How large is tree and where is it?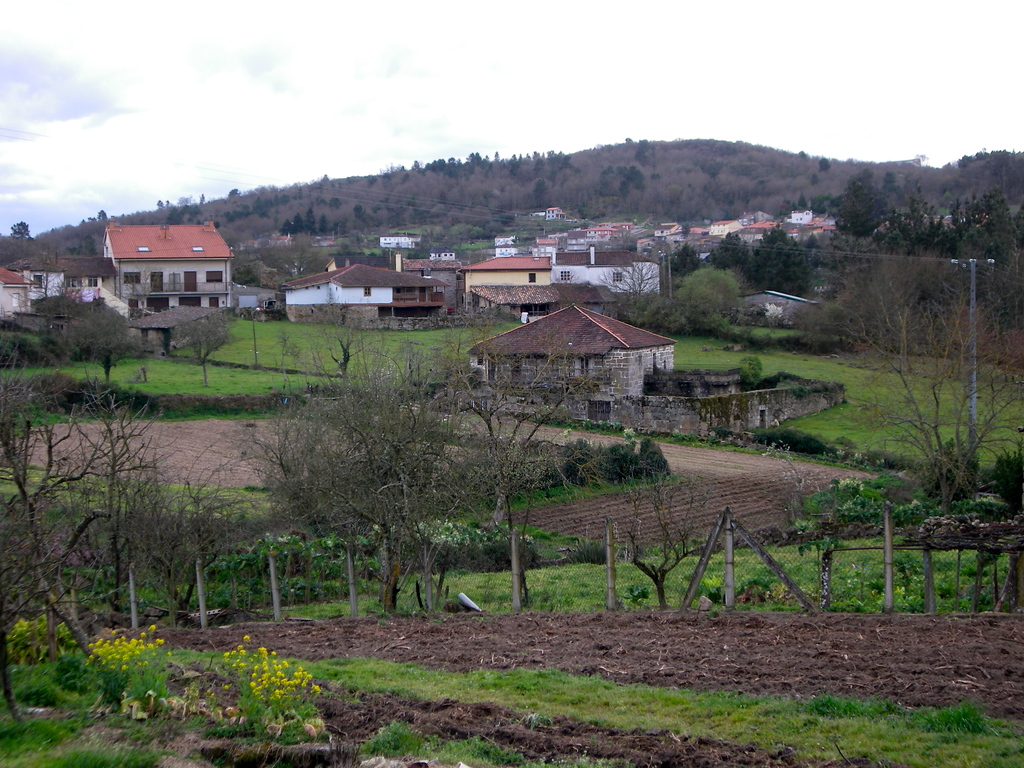
Bounding box: bbox=(178, 315, 228, 387).
